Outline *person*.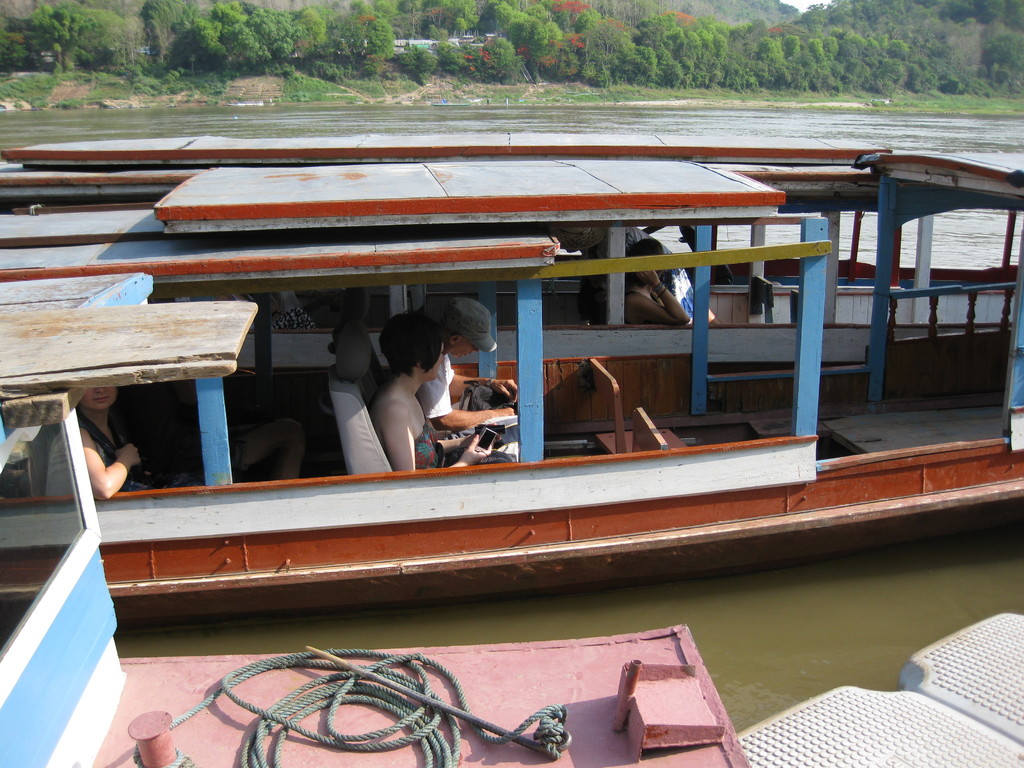
Outline: locate(552, 221, 716, 326).
